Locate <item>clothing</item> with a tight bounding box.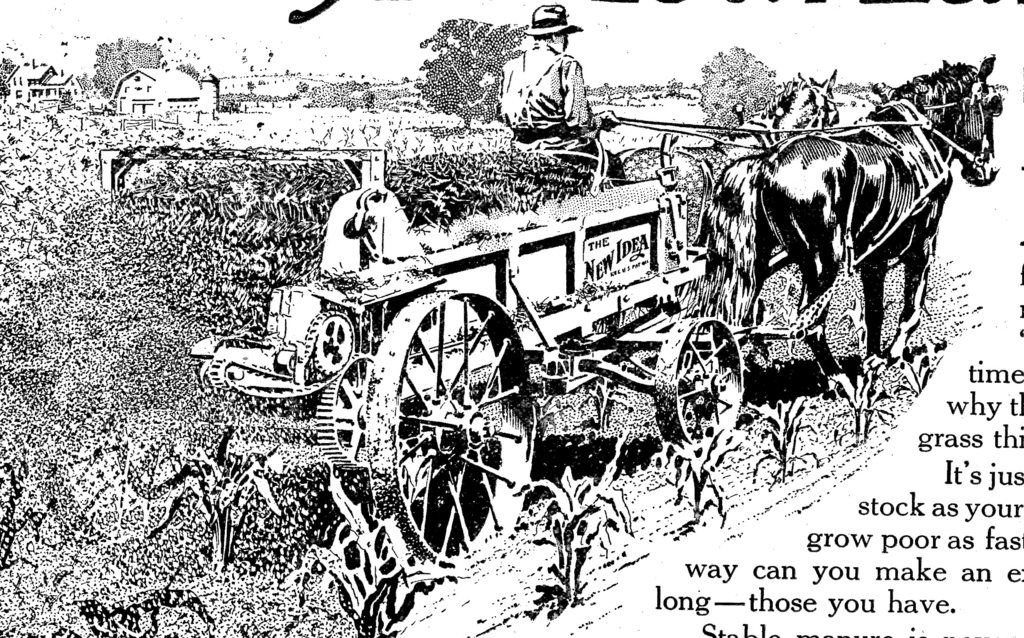
detection(502, 13, 616, 156).
